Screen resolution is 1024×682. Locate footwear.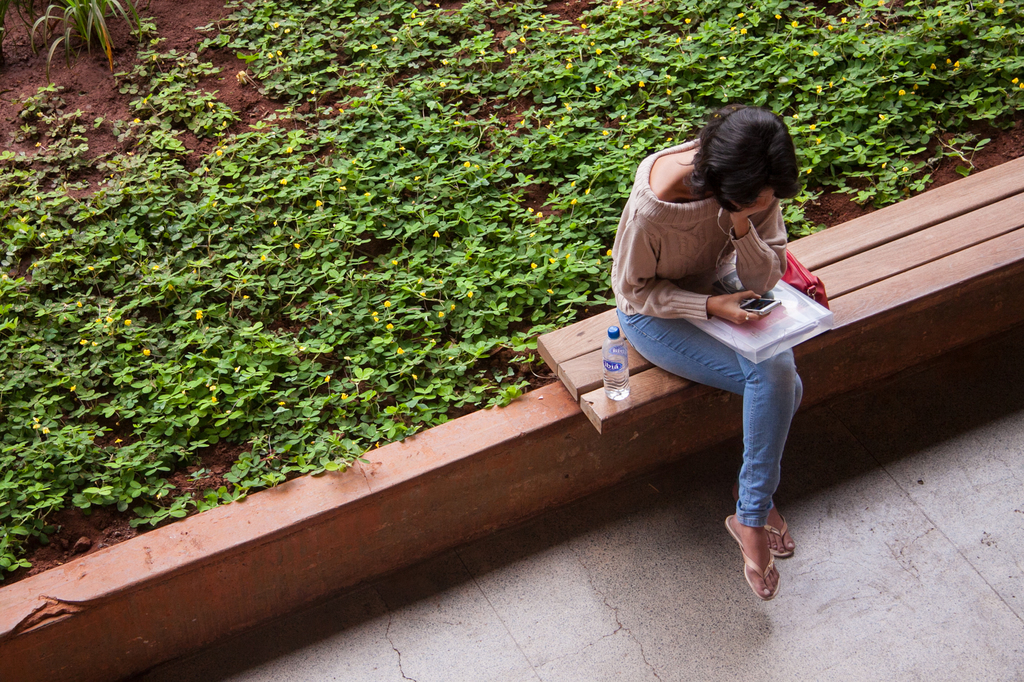
[x1=724, y1=515, x2=780, y2=599].
